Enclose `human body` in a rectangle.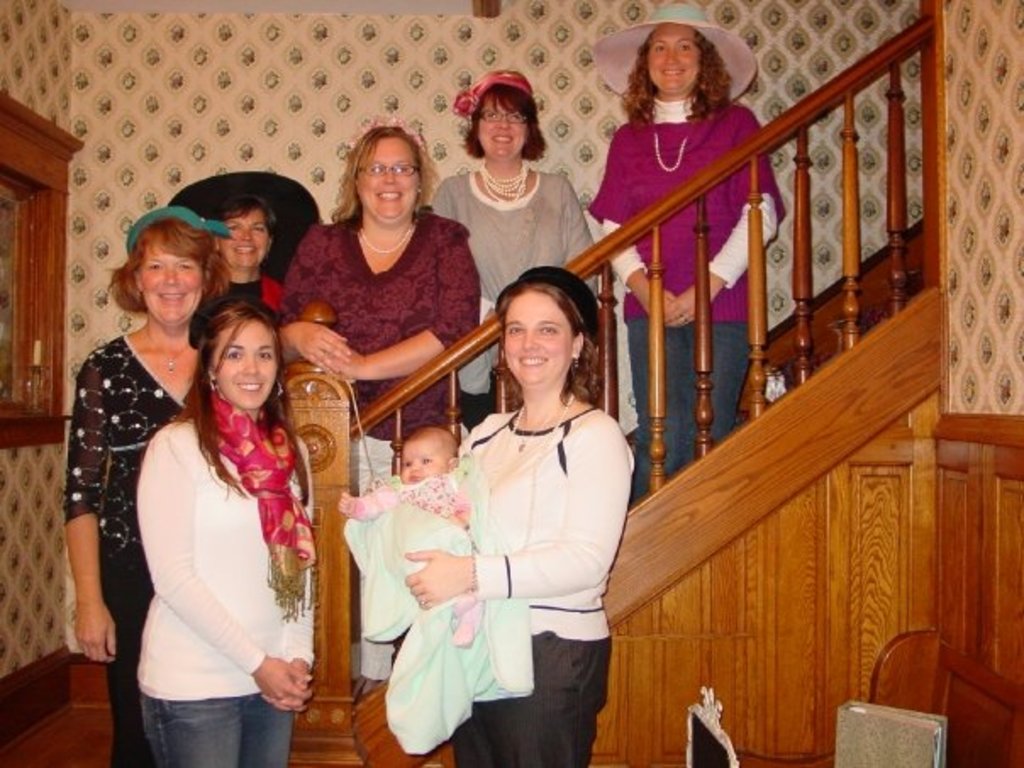
[336, 420, 487, 651].
